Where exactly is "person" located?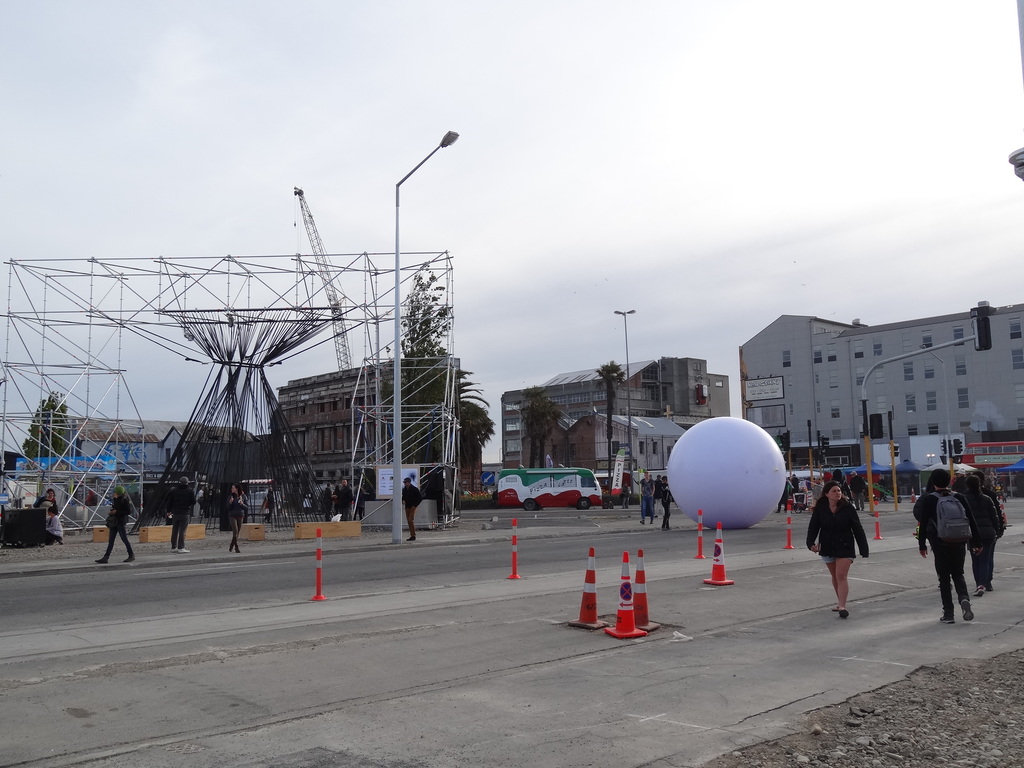
Its bounding box is left=914, top=465, right=980, bottom=627.
